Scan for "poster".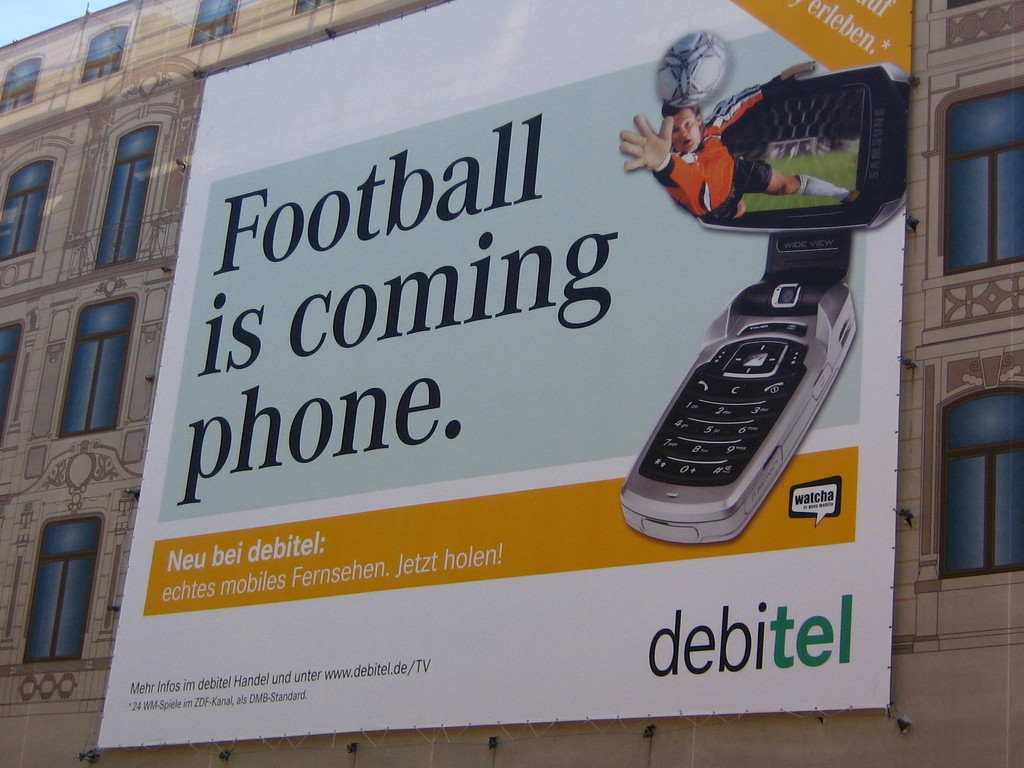
Scan result: Rect(93, 0, 913, 748).
